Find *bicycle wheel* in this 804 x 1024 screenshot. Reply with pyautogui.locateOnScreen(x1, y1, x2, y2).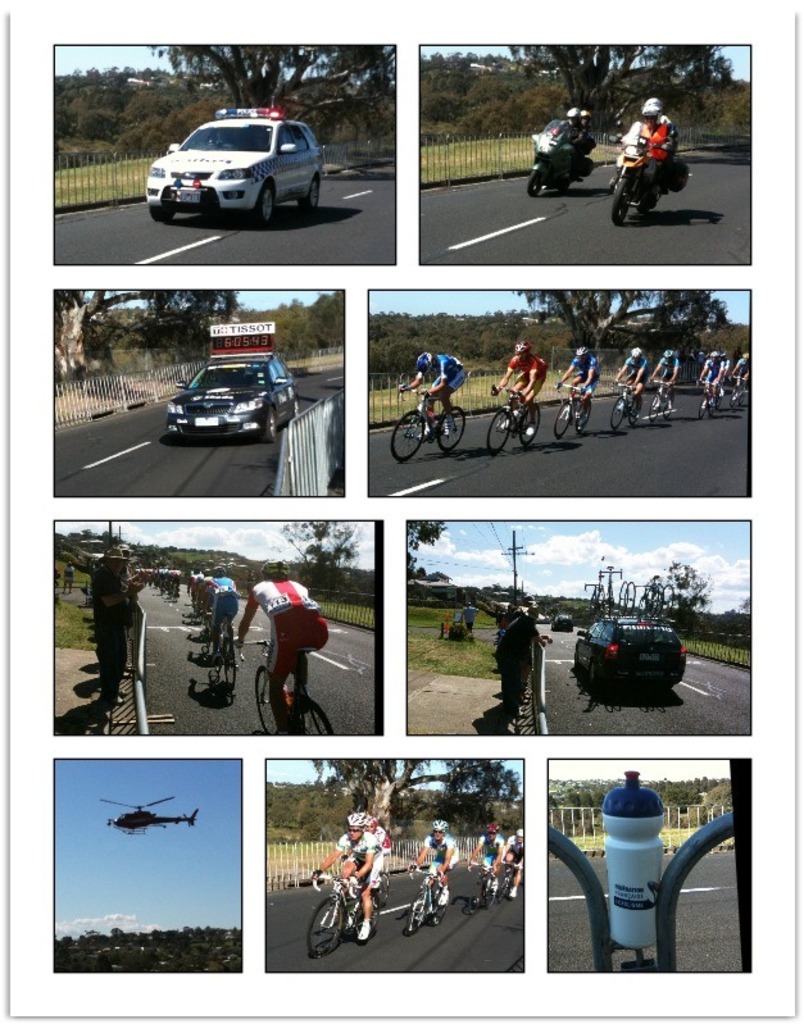
pyautogui.locateOnScreen(518, 399, 545, 440).
